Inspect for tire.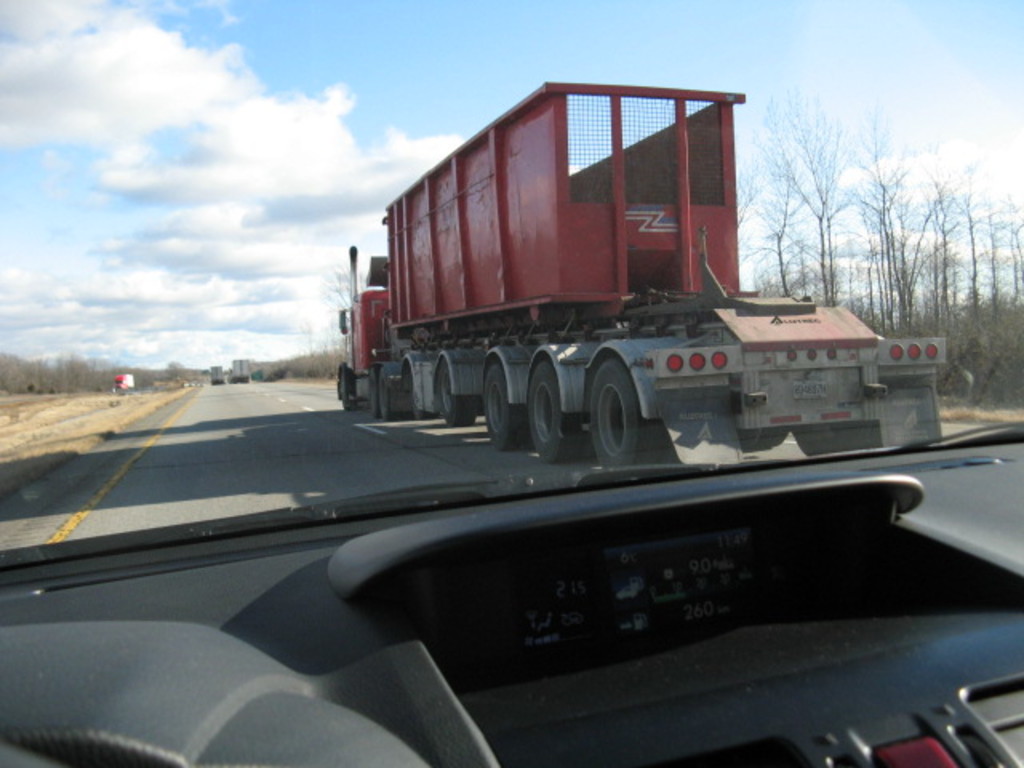
Inspection: {"x1": 478, "y1": 362, "x2": 523, "y2": 451}.
